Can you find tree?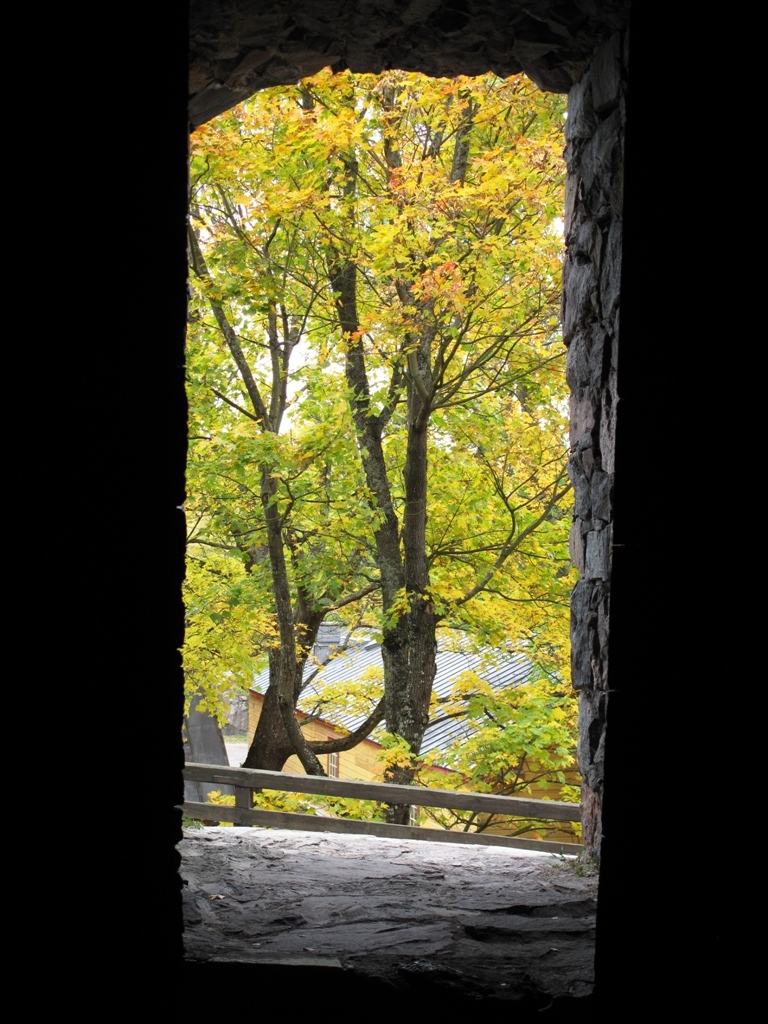
Yes, bounding box: <region>137, 20, 667, 870</region>.
